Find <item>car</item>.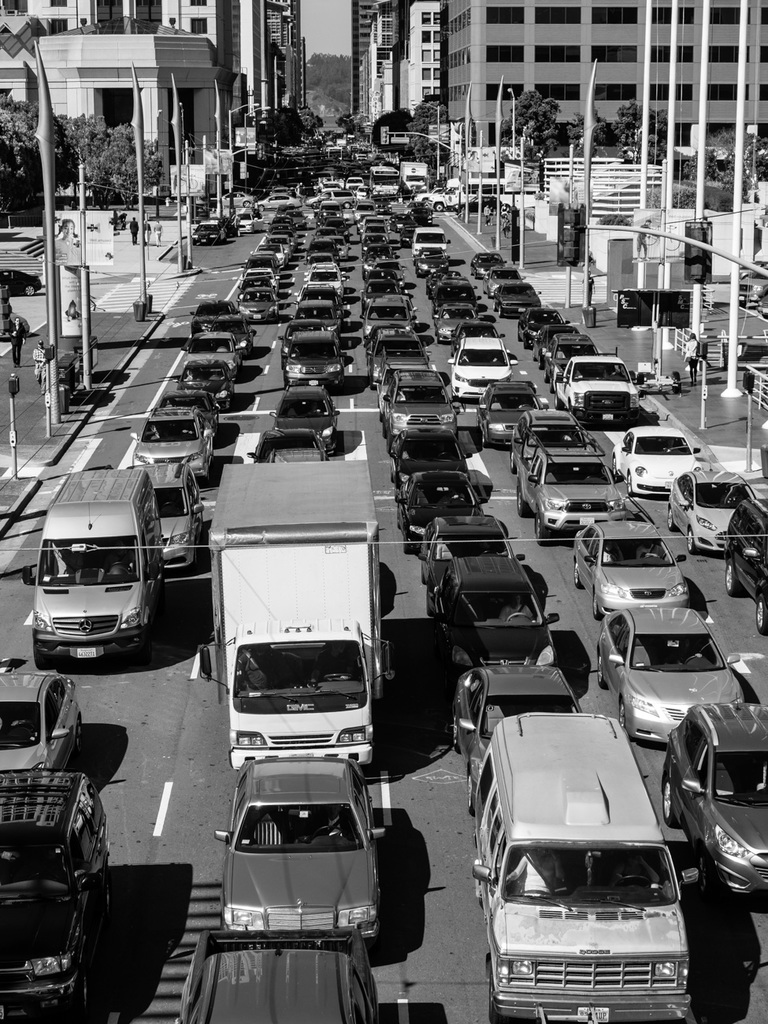
bbox=(658, 466, 763, 556).
